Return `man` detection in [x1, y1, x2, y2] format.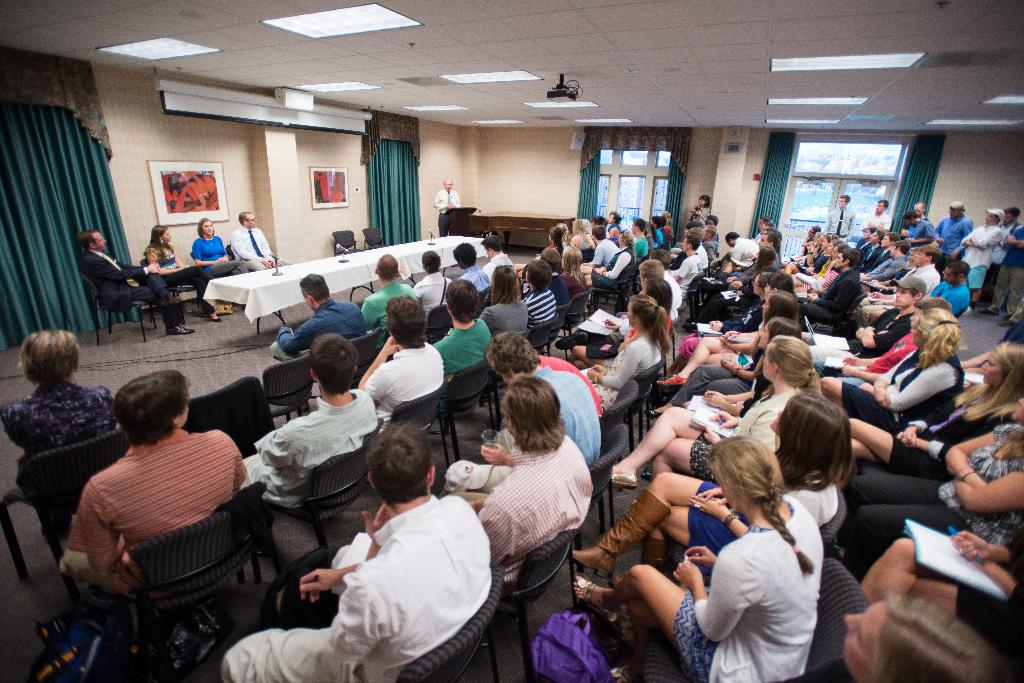
[353, 293, 442, 422].
